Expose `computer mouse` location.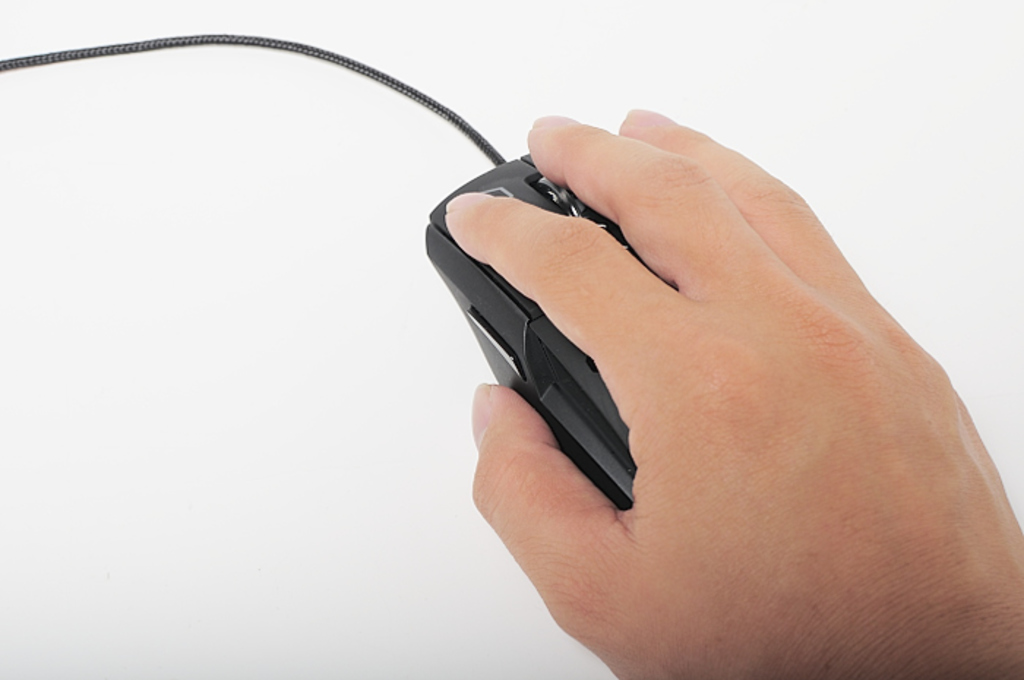
Exposed at bbox=(424, 154, 677, 513).
